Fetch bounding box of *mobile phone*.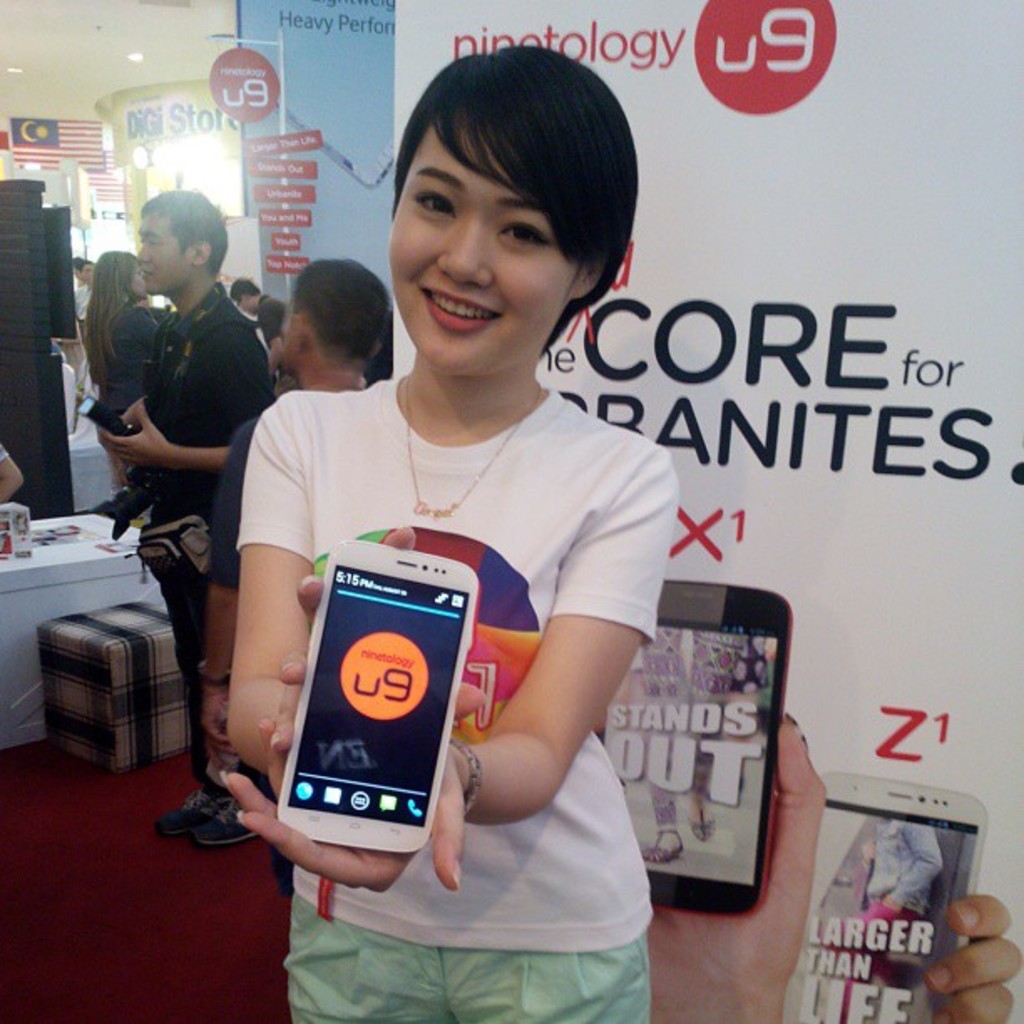
Bbox: 591 576 791 919.
